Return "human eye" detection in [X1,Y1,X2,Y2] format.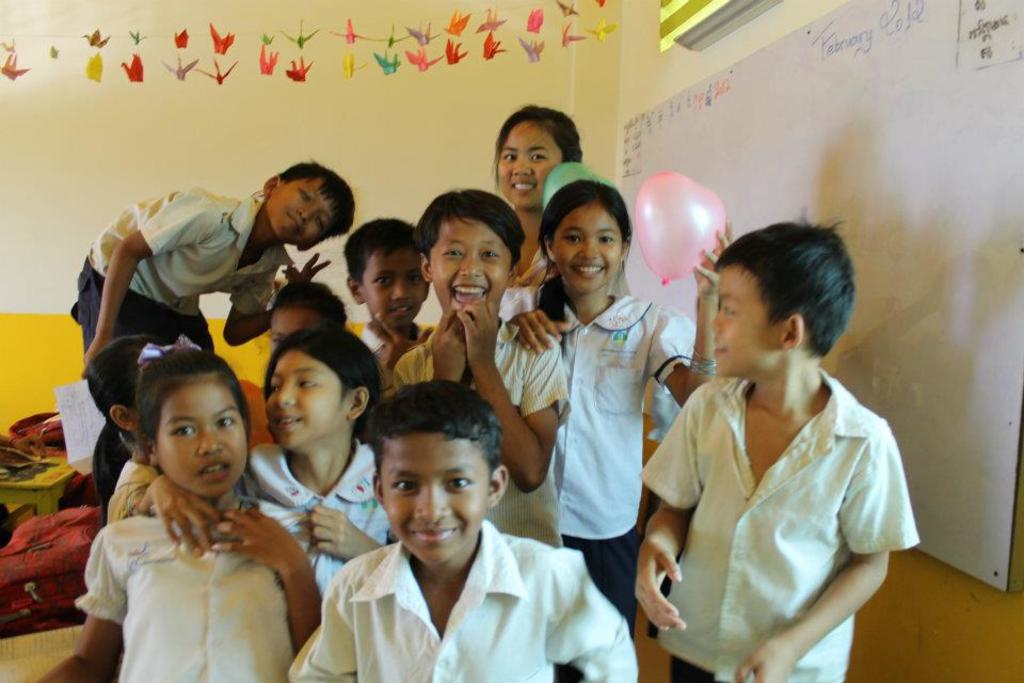
[537,153,549,165].
